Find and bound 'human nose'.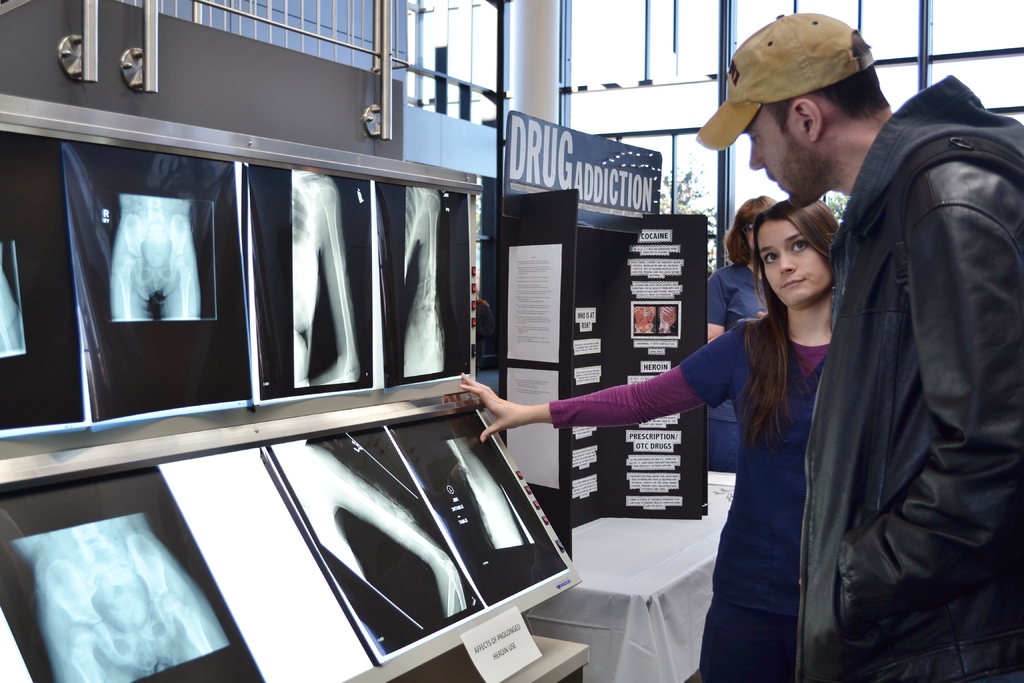
Bound: bbox(780, 251, 796, 273).
